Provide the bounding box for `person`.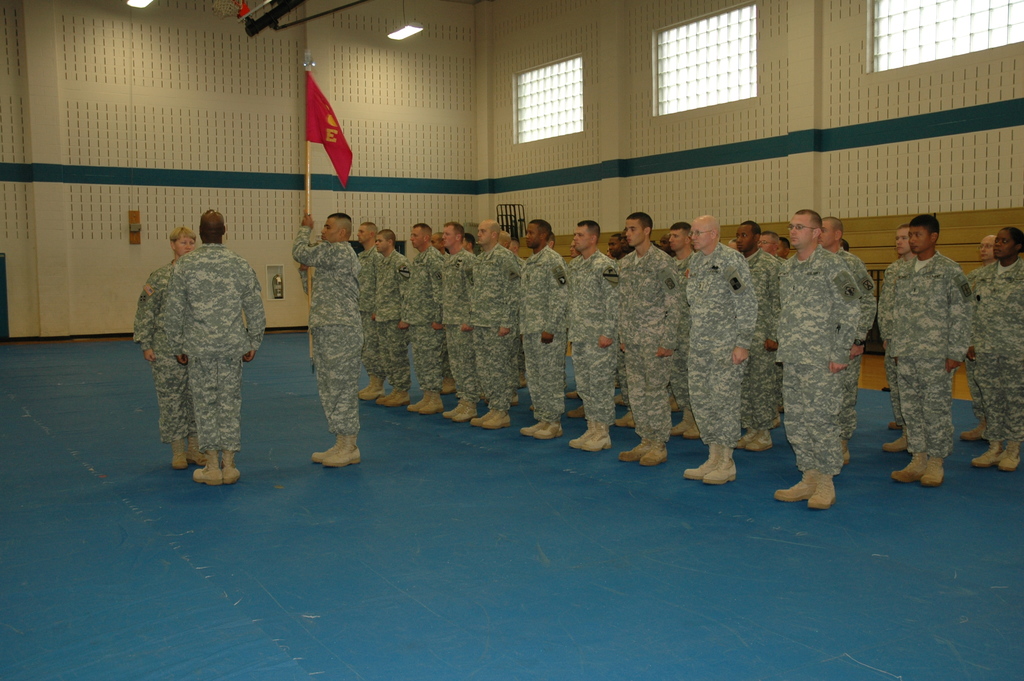
977,233,1001,261.
